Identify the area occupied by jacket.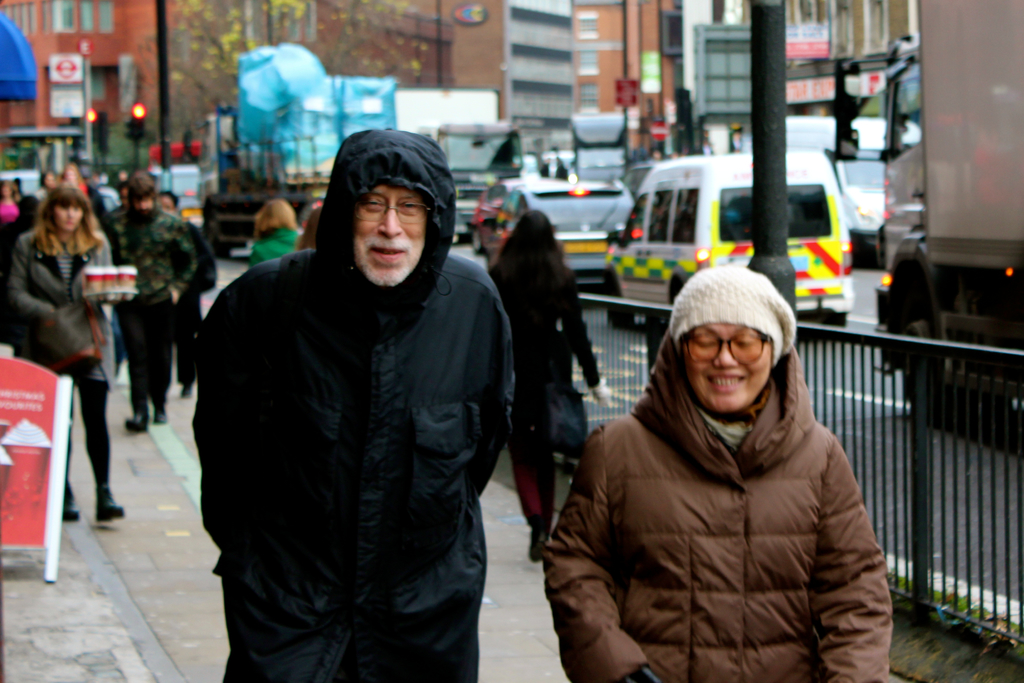
Area: pyautogui.locateOnScreen(561, 236, 908, 682).
